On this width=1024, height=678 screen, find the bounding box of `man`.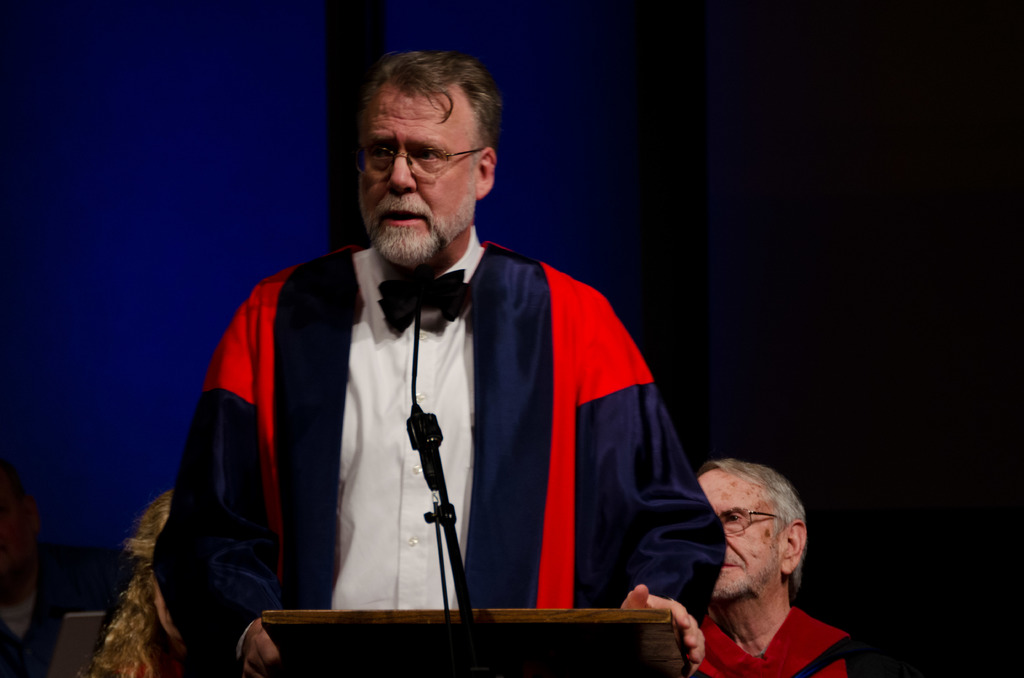
Bounding box: 687, 454, 850, 677.
